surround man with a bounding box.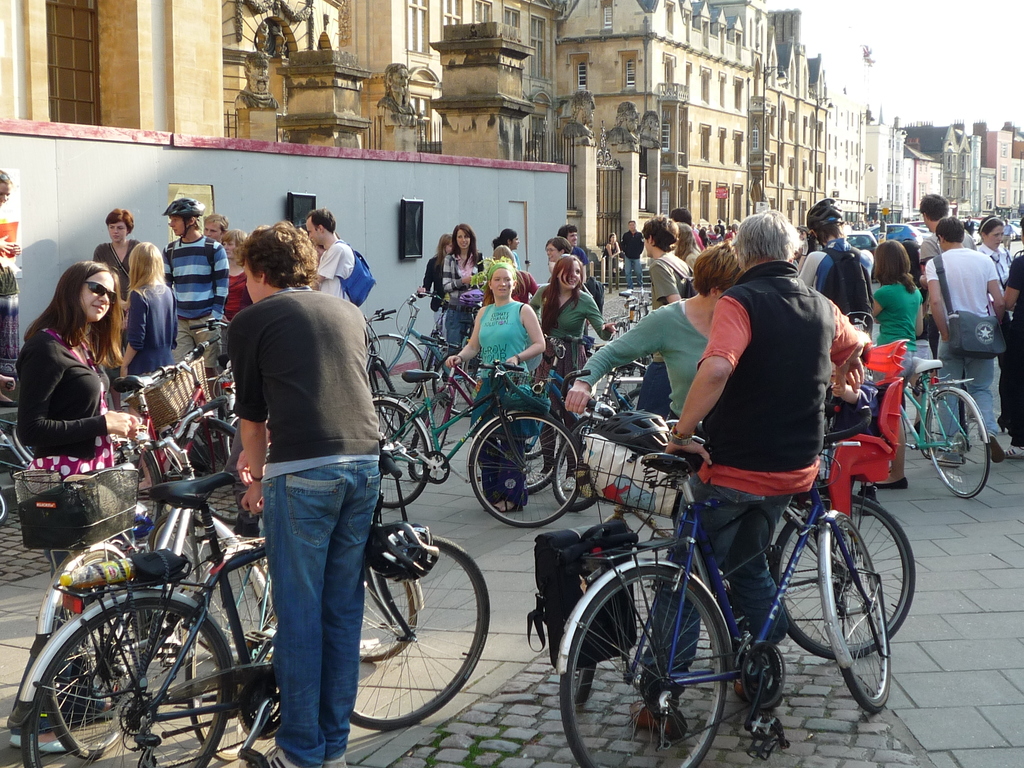
Rect(999, 217, 1014, 254).
